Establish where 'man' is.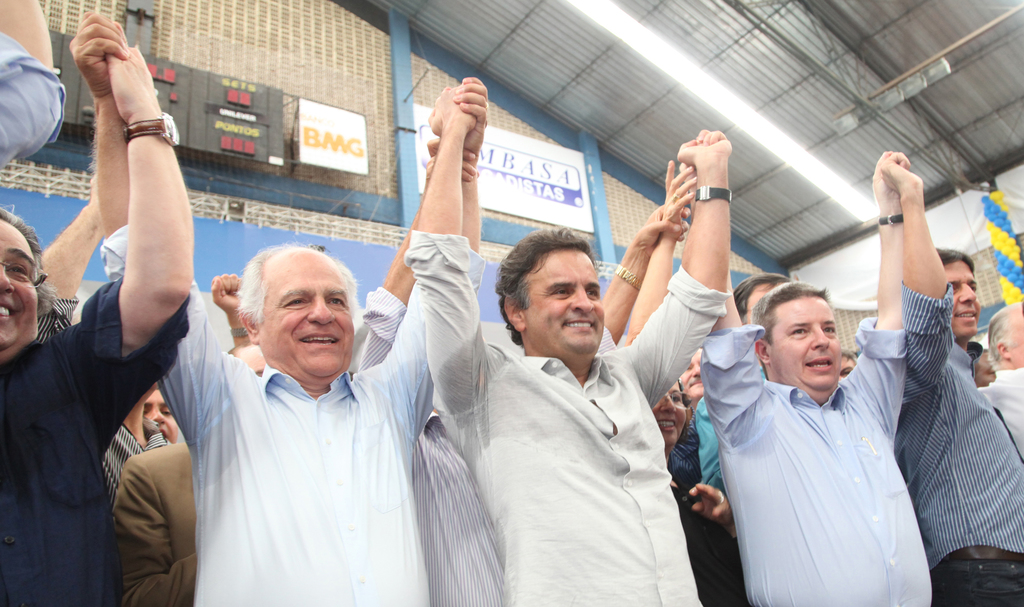
Established at x1=975 y1=298 x2=1023 y2=473.
